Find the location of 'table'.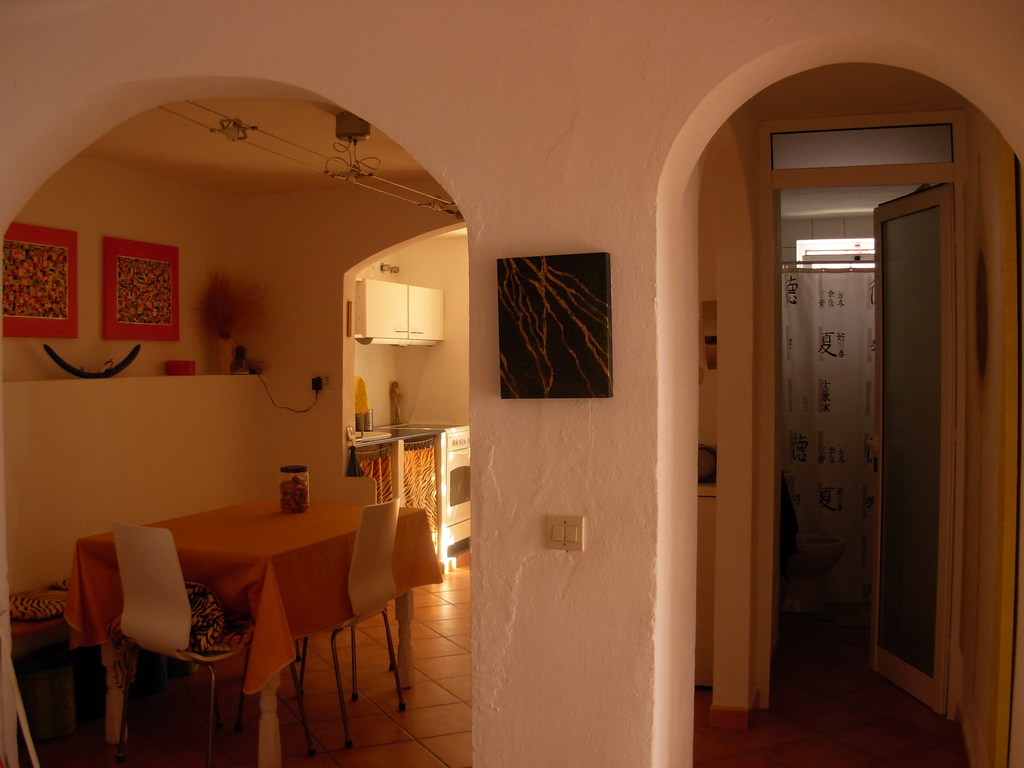
Location: rect(64, 492, 447, 767).
